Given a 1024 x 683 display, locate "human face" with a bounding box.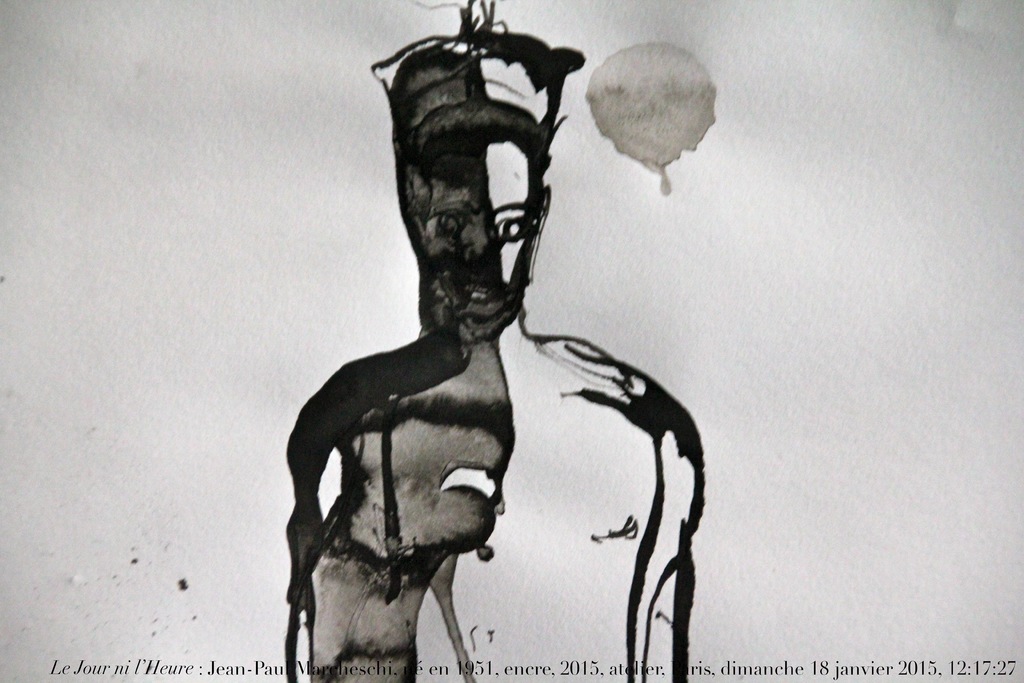
Located: (left=419, top=138, right=538, bottom=331).
